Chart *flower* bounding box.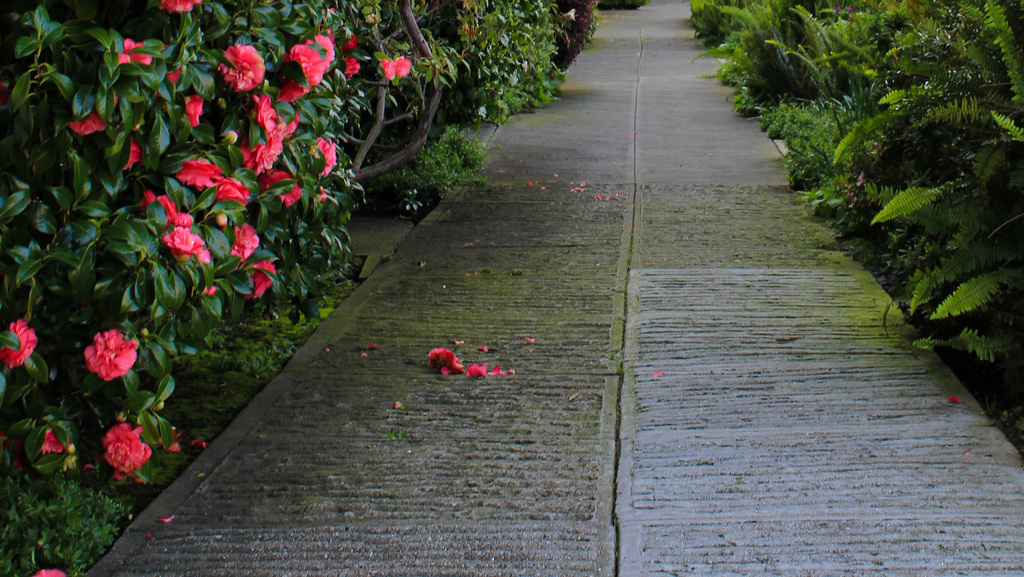
Charted: (x1=428, y1=345, x2=464, y2=372).
